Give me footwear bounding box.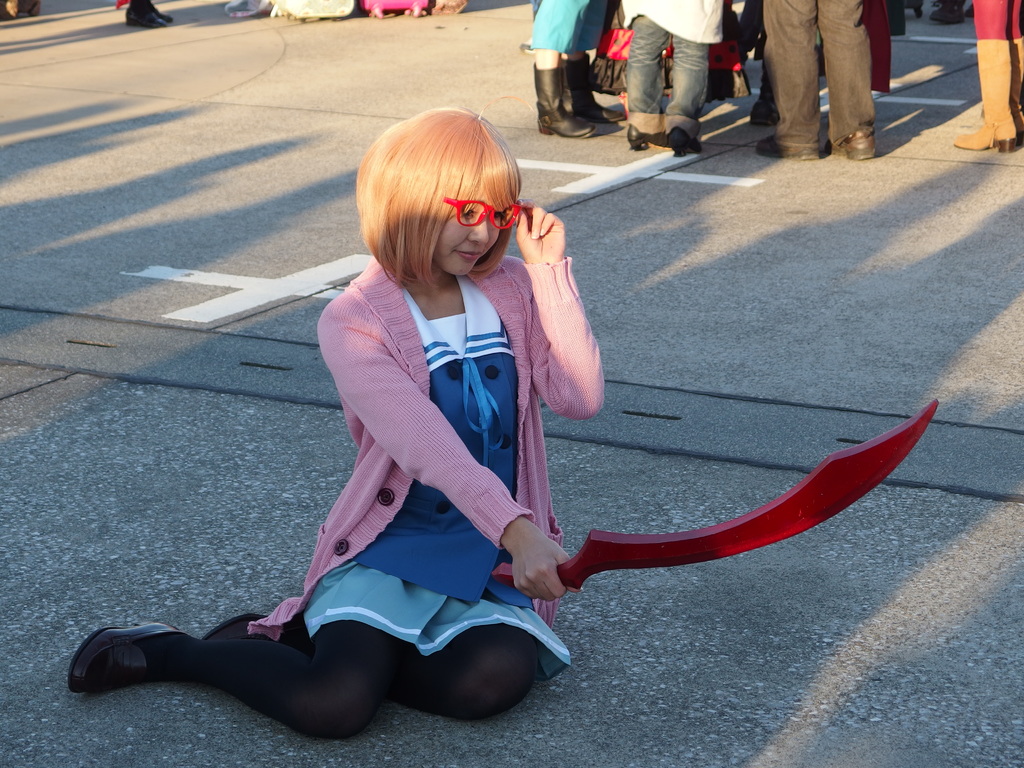
rect(954, 33, 1020, 152).
